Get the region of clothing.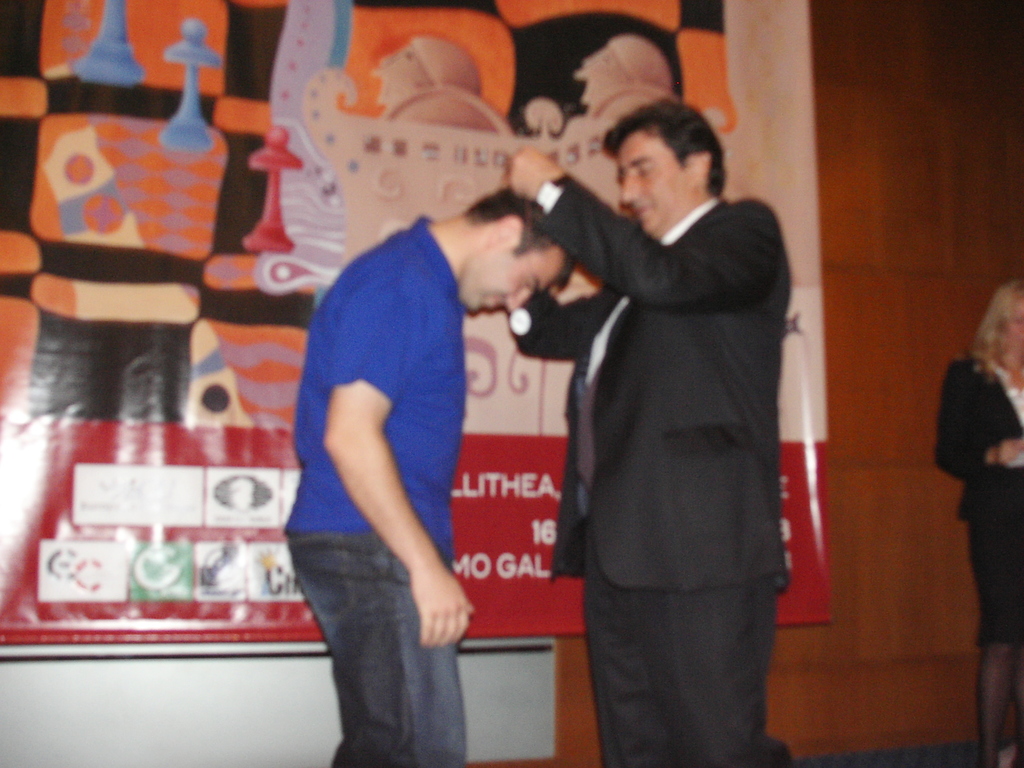
282,213,467,767.
